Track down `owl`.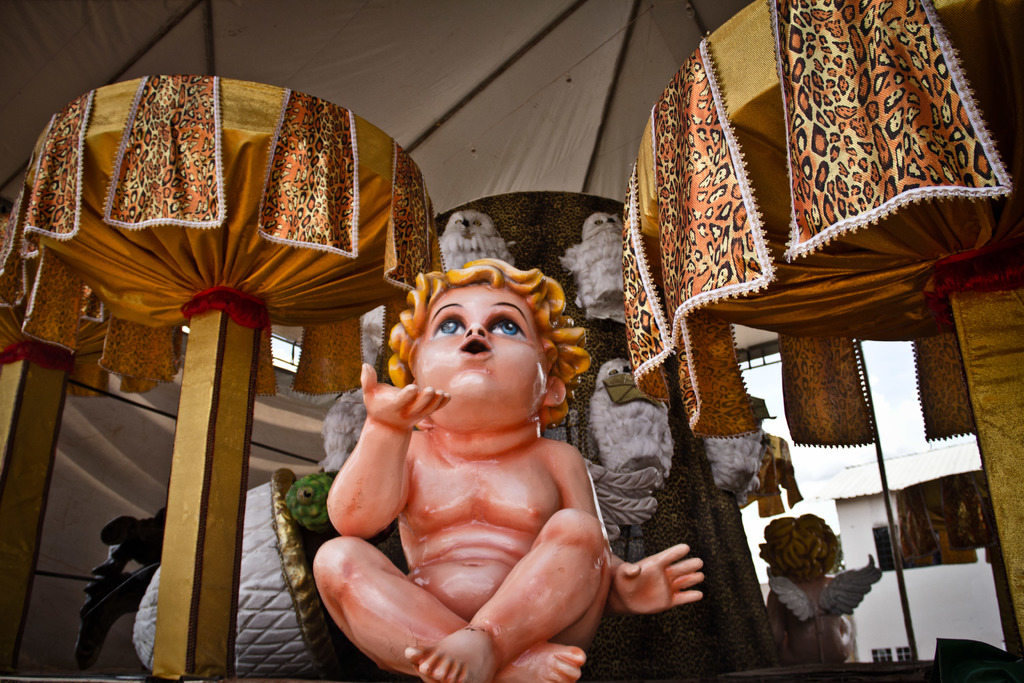
Tracked to [left=559, top=211, right=627, bottom=327].
